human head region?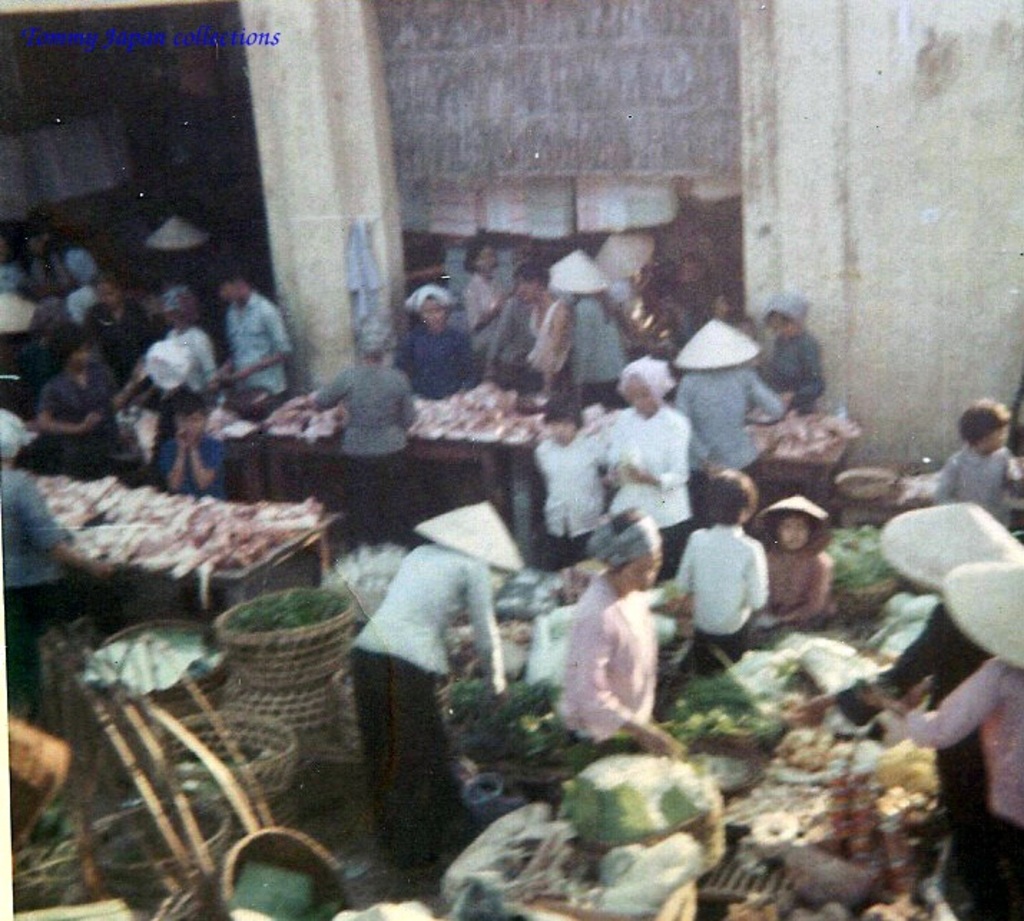
584/510/662/593
